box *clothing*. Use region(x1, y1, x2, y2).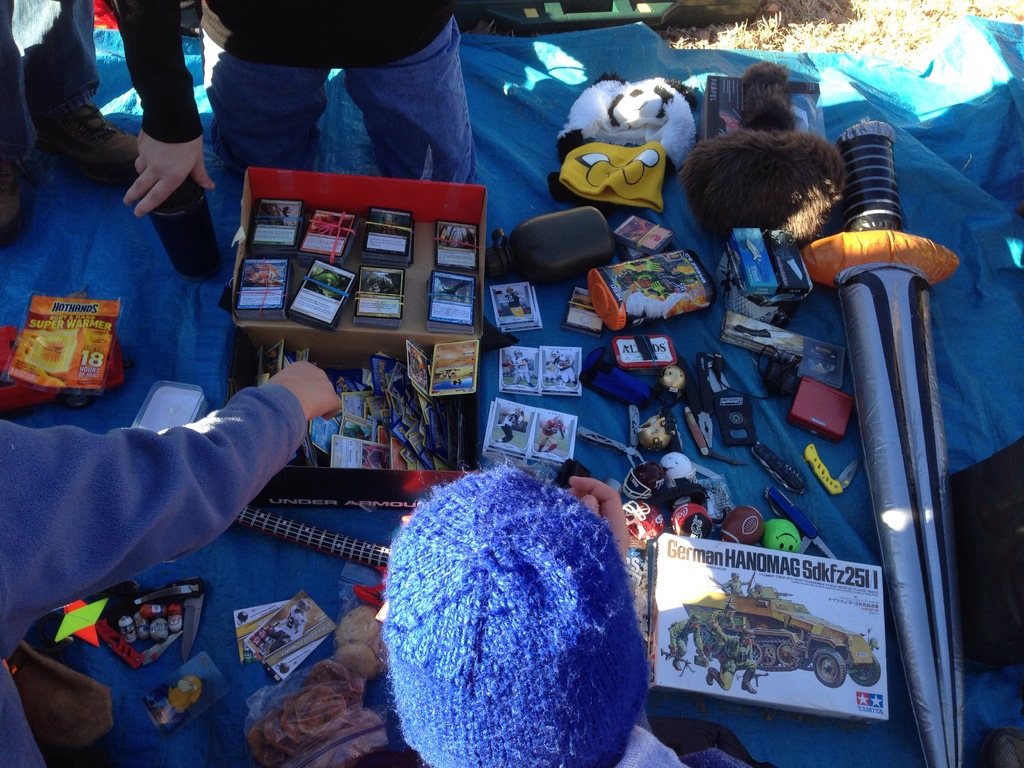
region(114, 0, 486, 223).
